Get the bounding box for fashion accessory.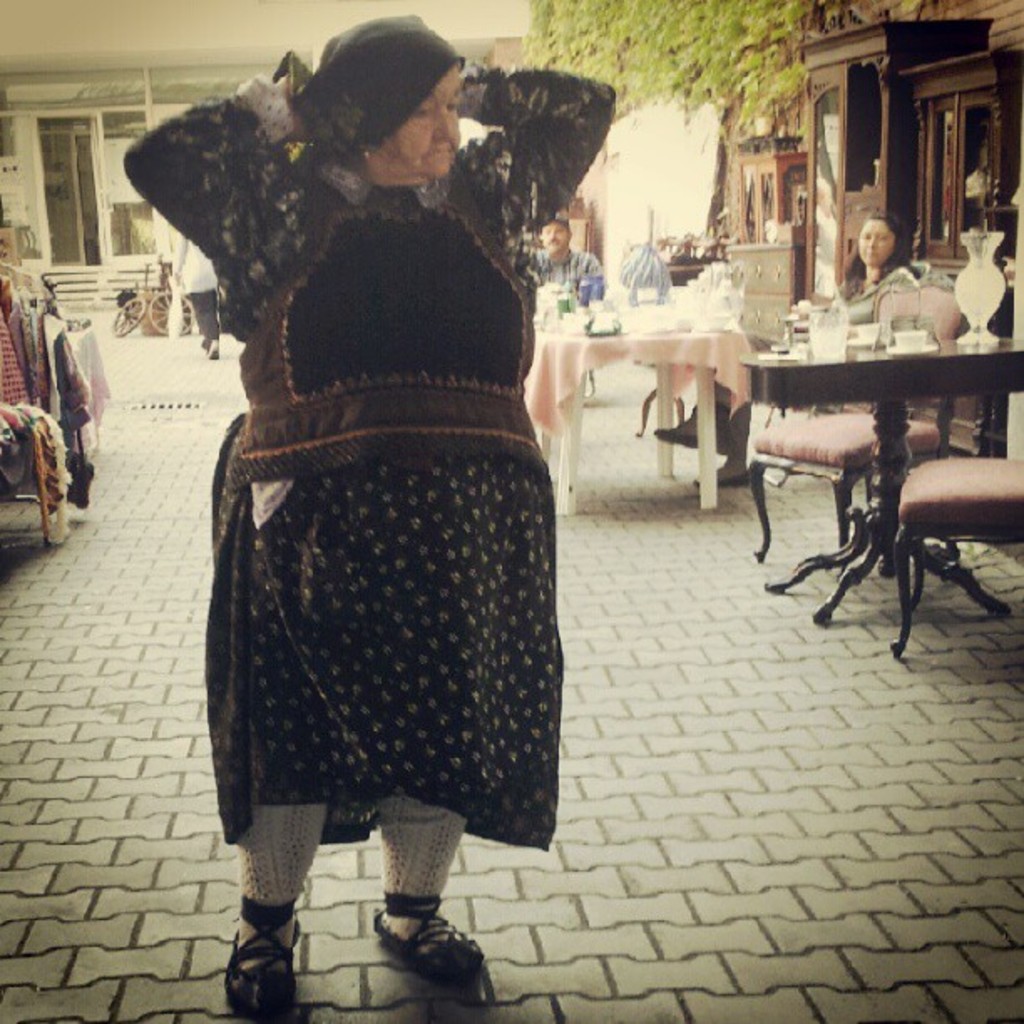
(x1=223, y1=902, x2=306, y2=1017).
